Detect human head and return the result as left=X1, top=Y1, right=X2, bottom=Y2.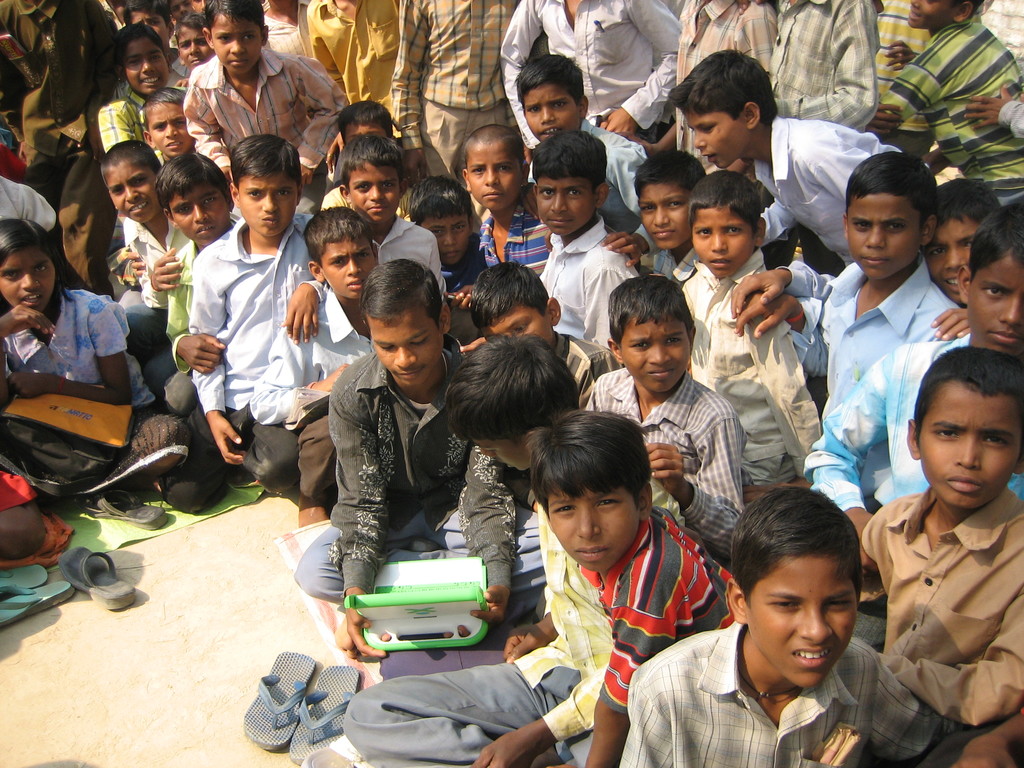
left=300, top=204, right=381, bottom=299.
